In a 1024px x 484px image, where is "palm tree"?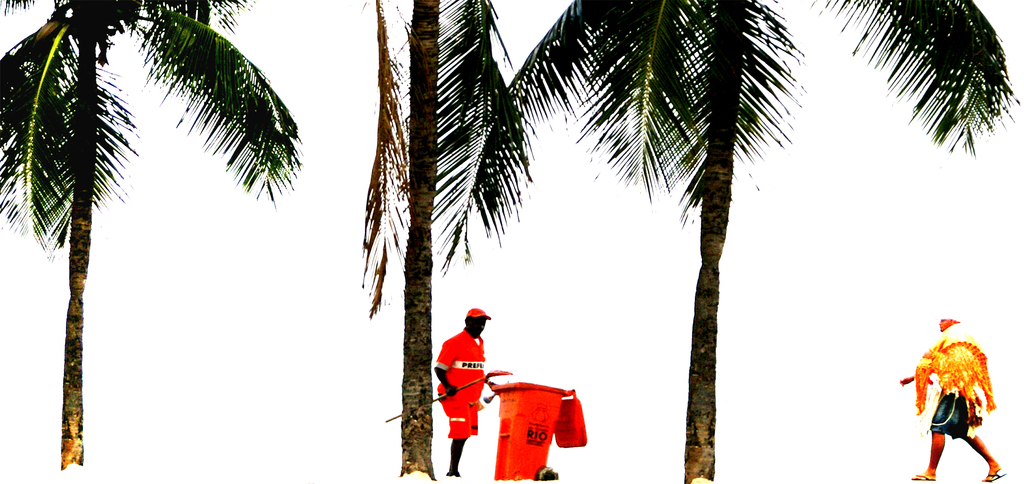
352,0,540,482.
